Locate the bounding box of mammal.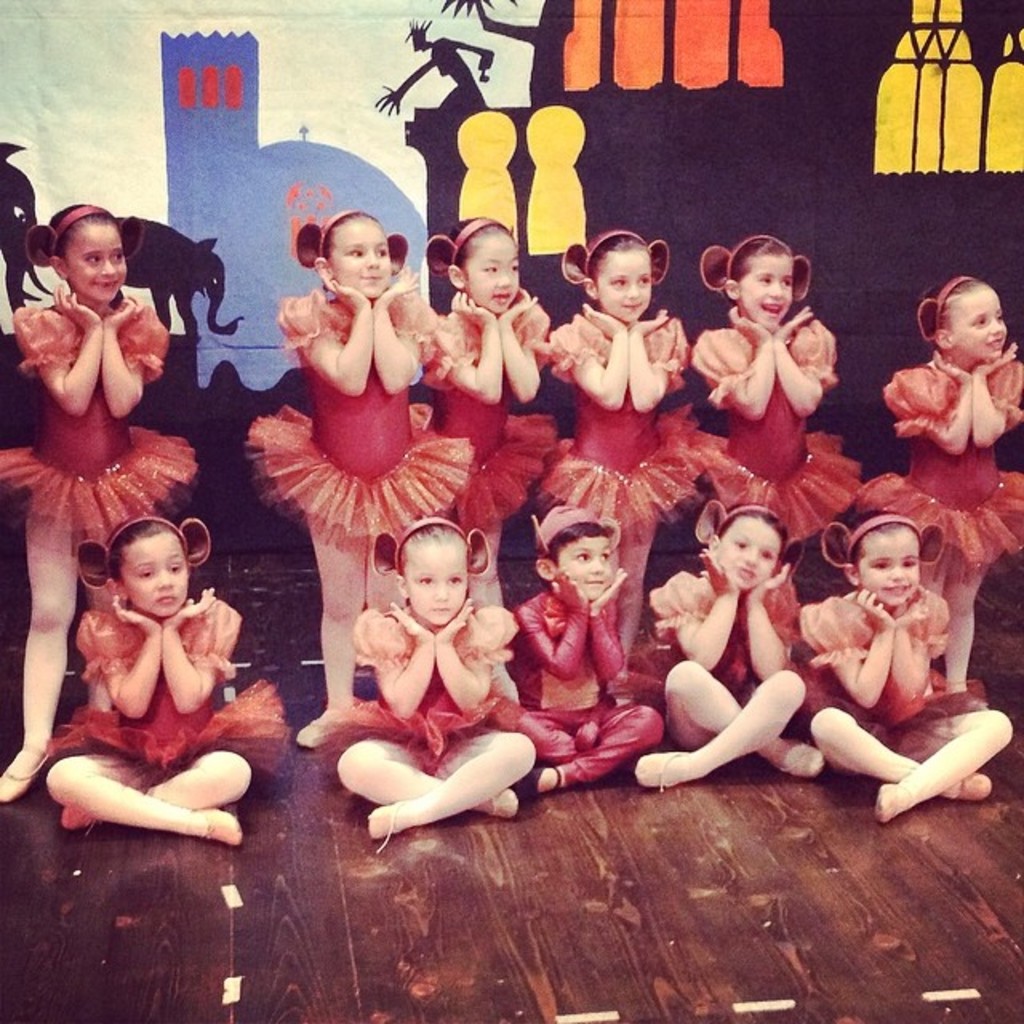
Bounding box: [left=546, top=229, right=754, bottom=598].
